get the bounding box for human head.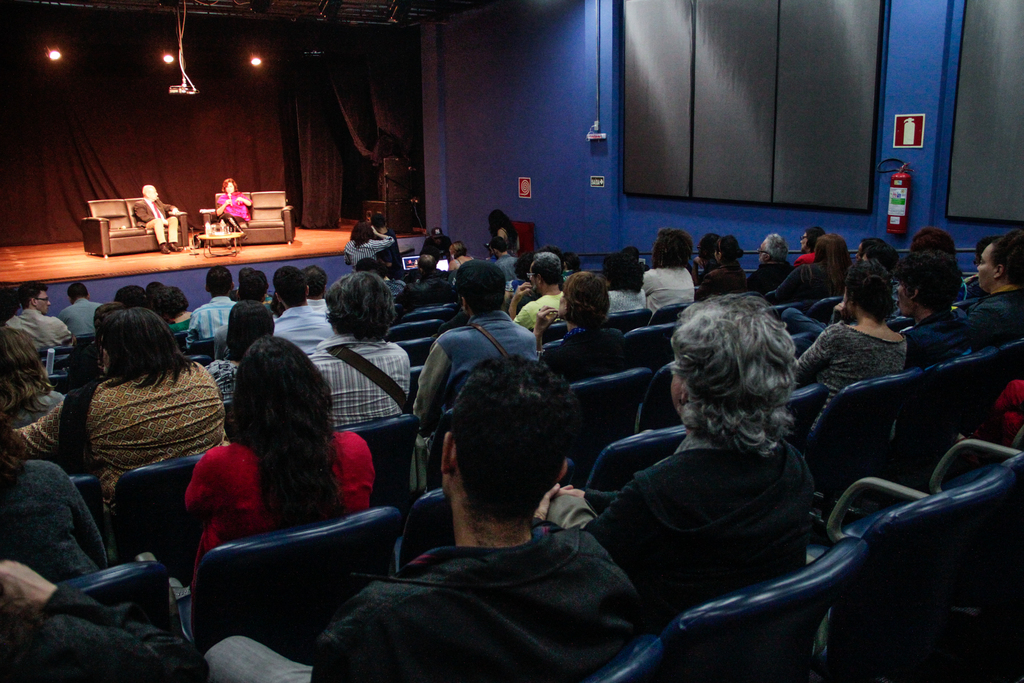
(left=599, top=248, right=643, bottom=291).
